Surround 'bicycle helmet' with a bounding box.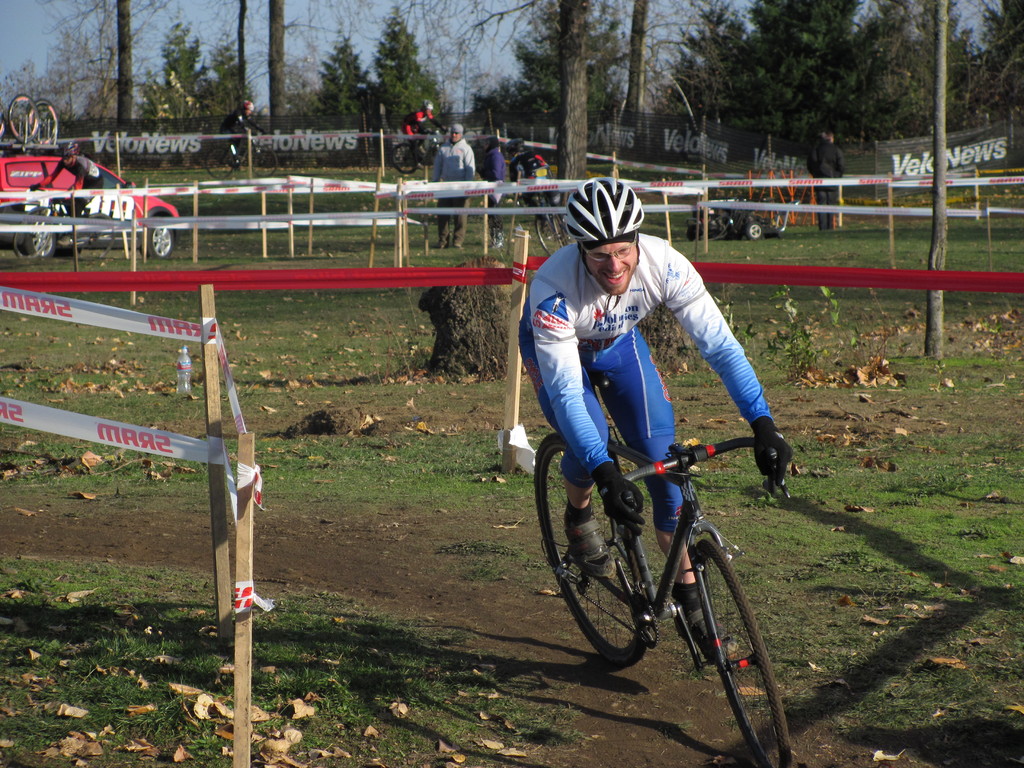
(420, 100, 432, 113).
